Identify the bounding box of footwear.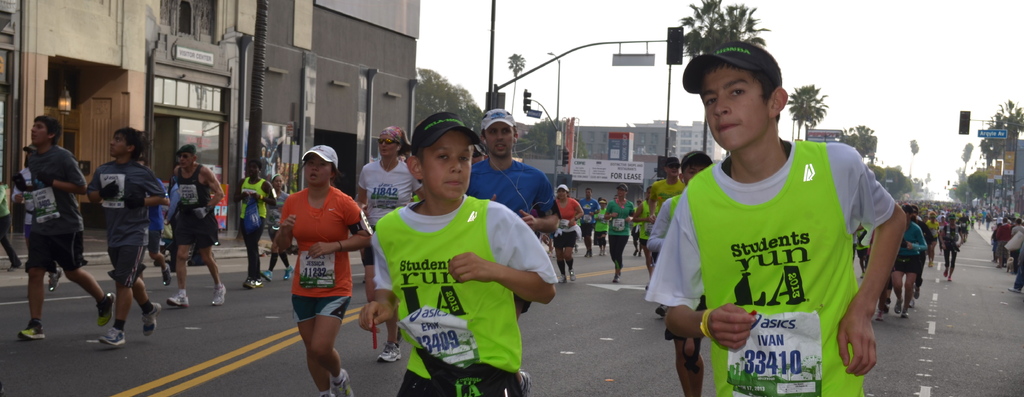
left=164, top=294, right=189, bottom=307.
